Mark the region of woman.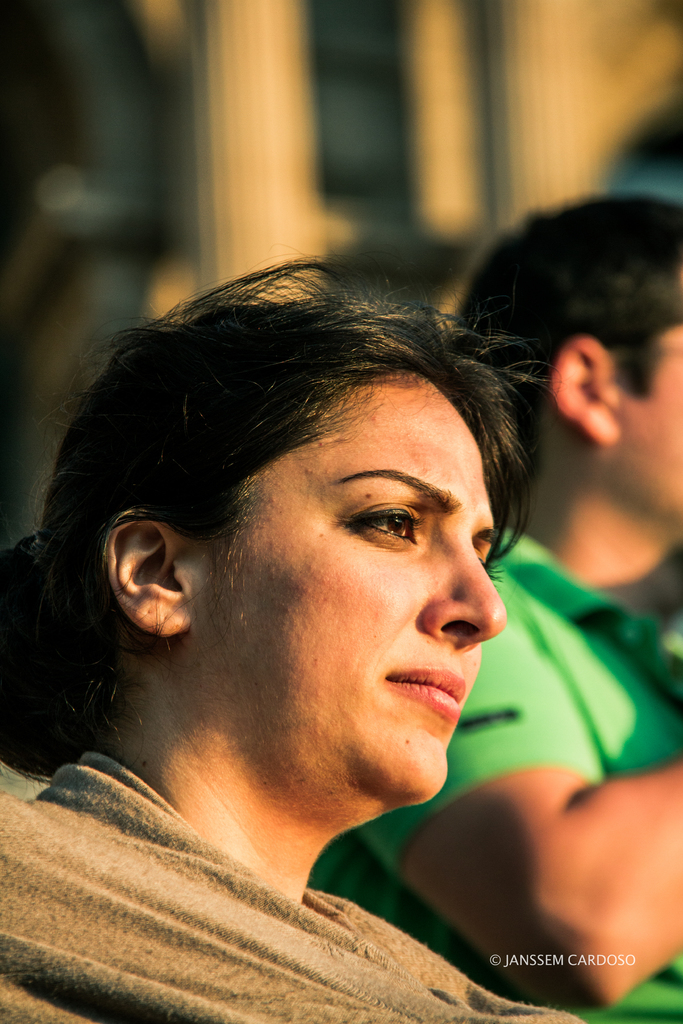
Region: [0, 248, 582, 1023].
